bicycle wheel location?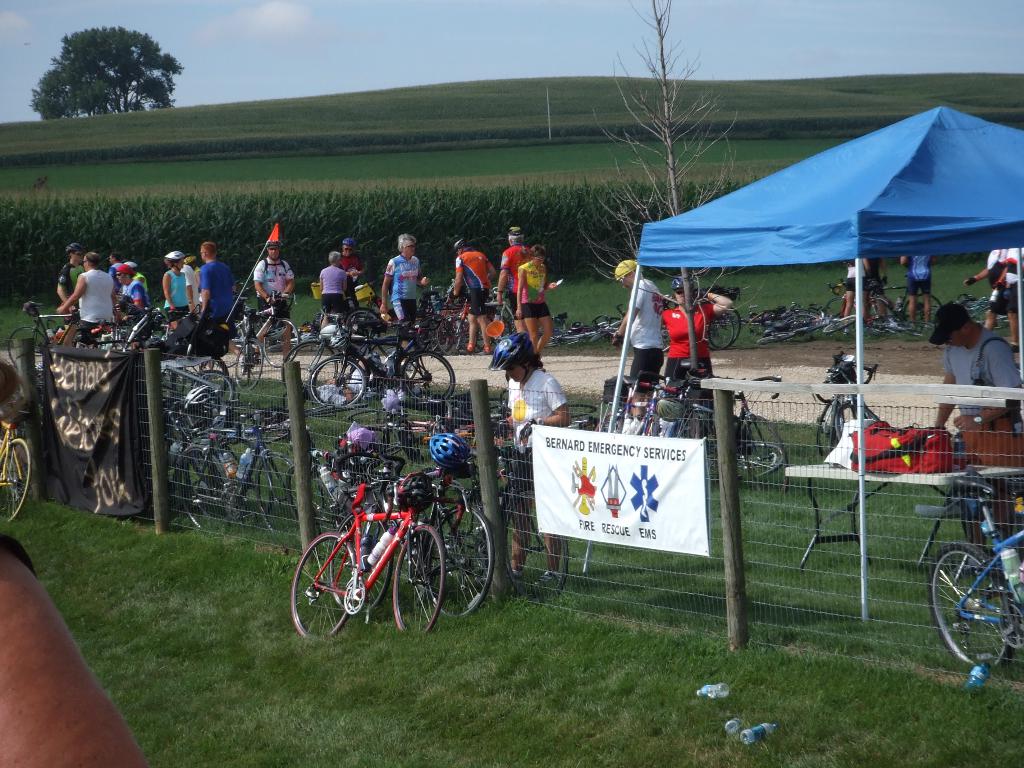
detection(487, 396, 510, 417)
